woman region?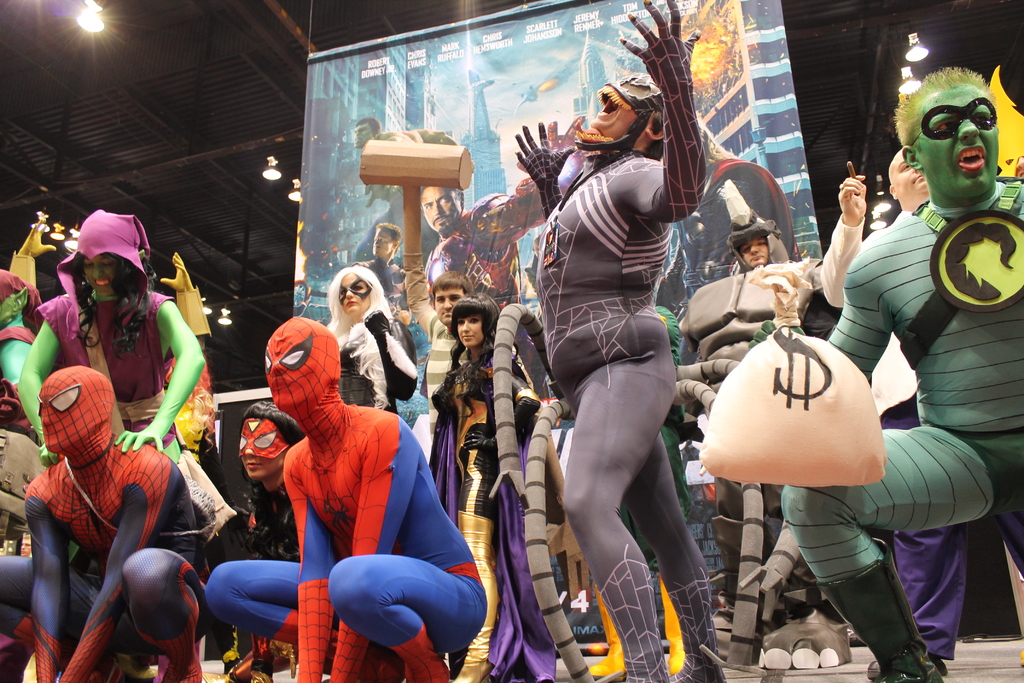
l=430, t=288, r=565, b=682
